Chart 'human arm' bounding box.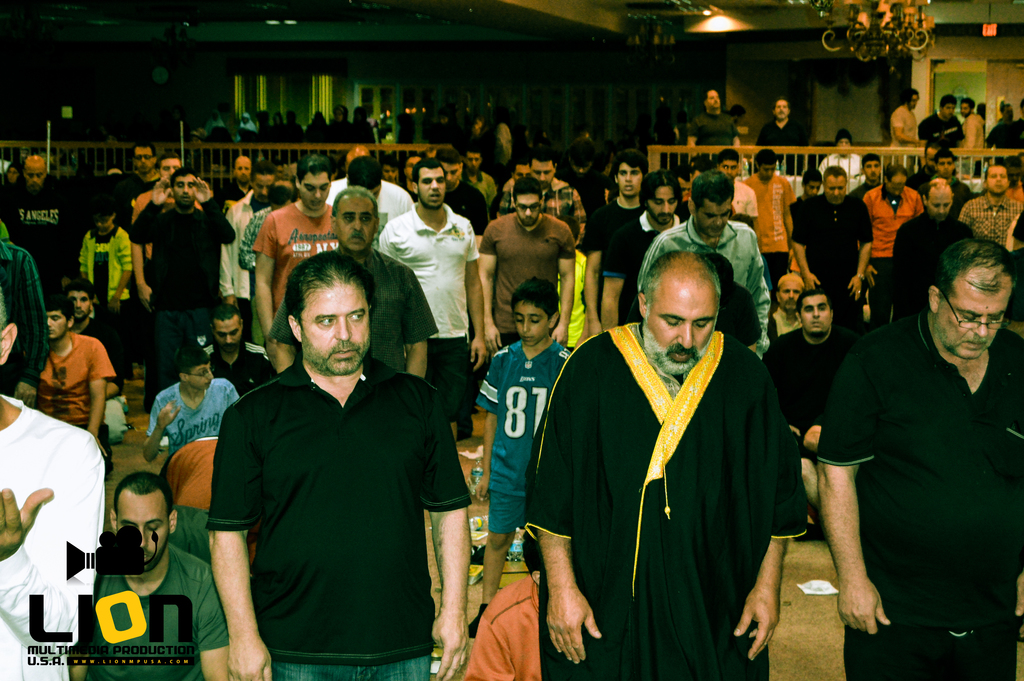
Charted: (left=529, top=349, right=595, bottom=668).
